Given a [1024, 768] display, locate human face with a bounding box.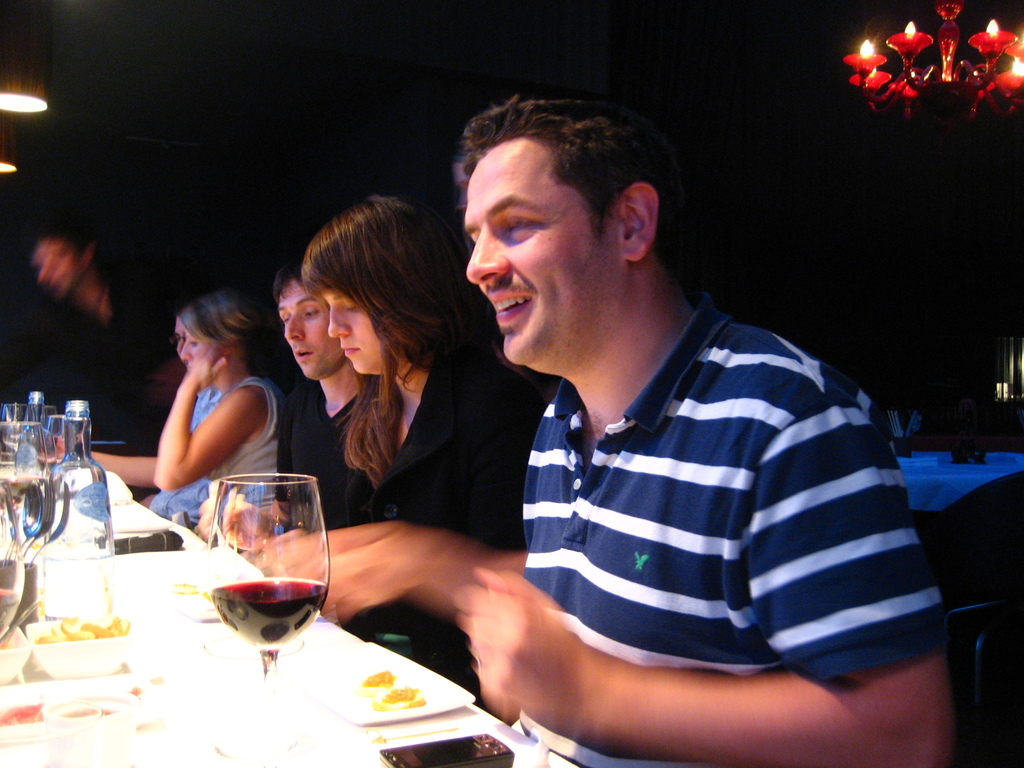
Located: box=[467, 161, 620, 378].
